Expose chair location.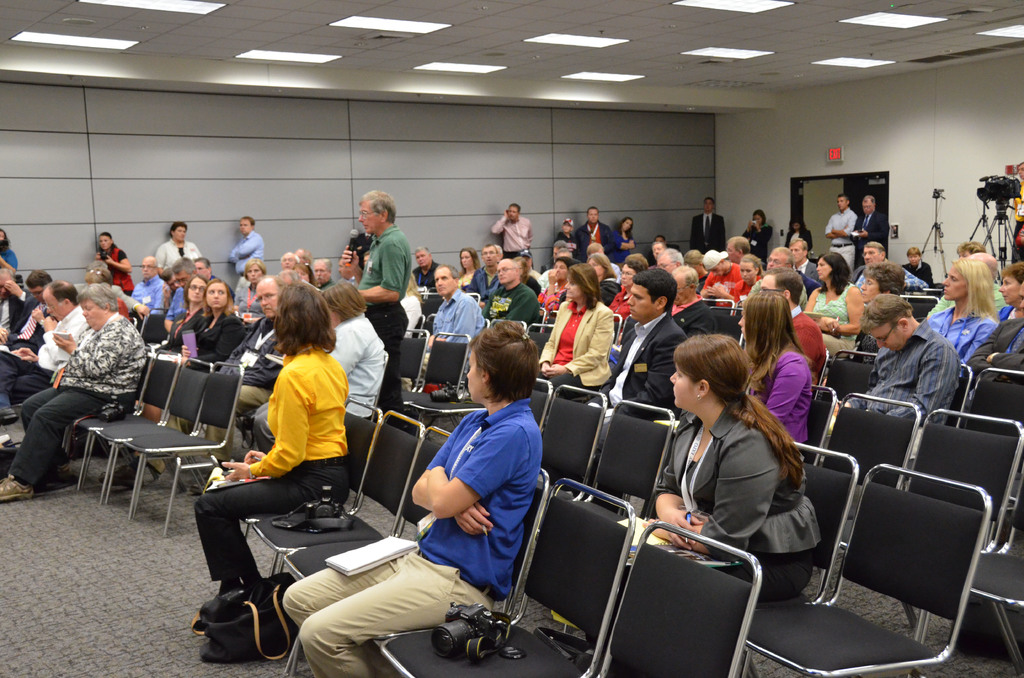
Exposed at bbox=(920, 287, 941, 302).
